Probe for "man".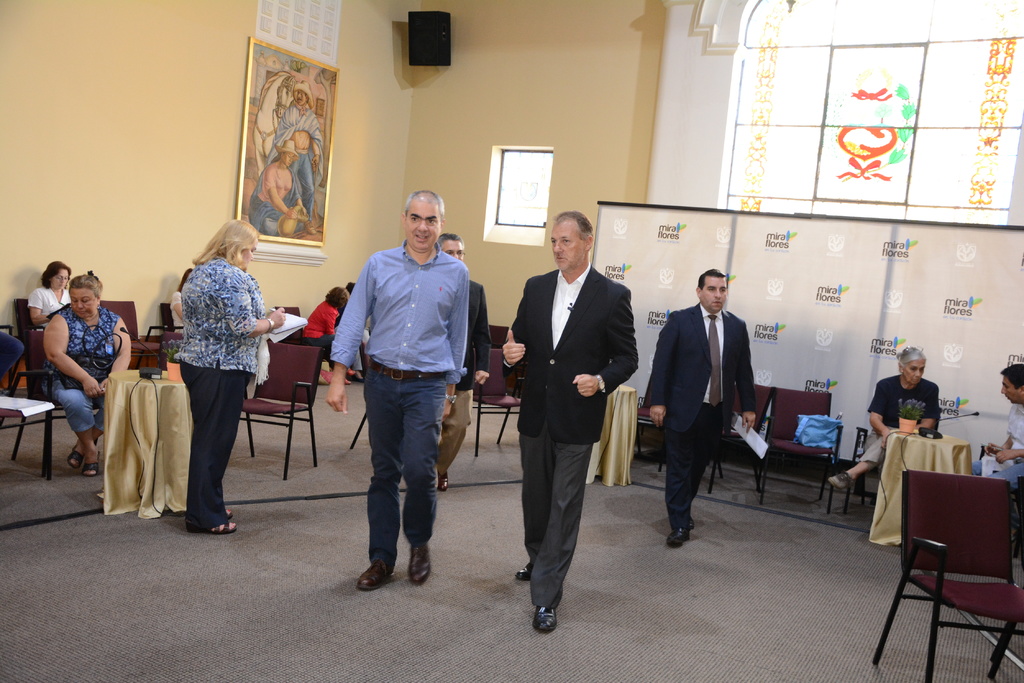
Probe result: x1=435, y1=232, x2=493, y2=491.
